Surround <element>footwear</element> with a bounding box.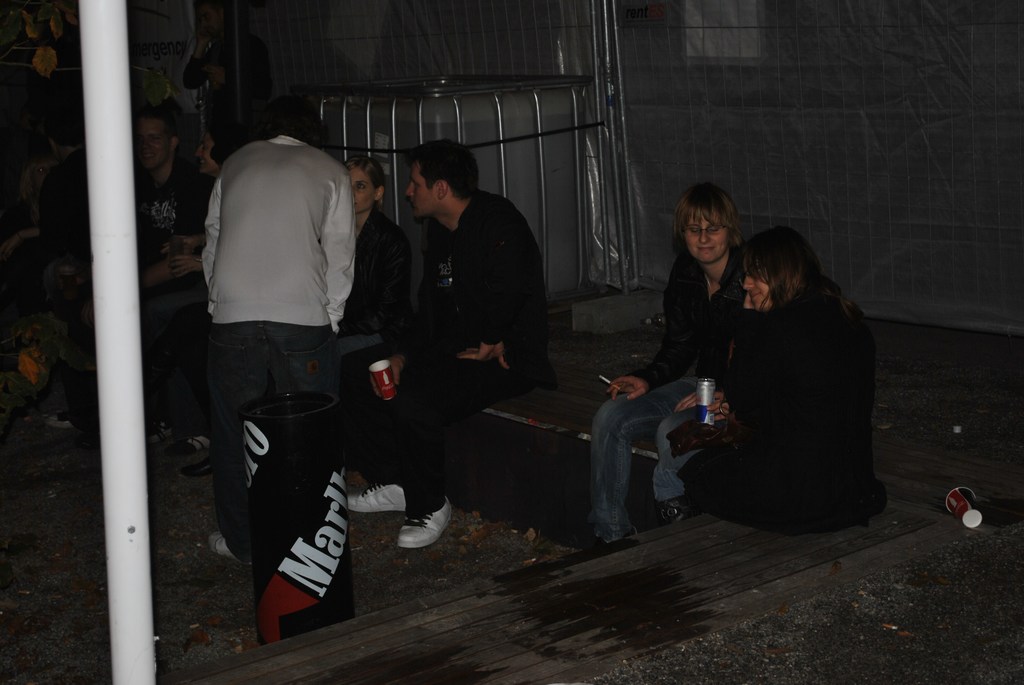
bbox=(344, 487, 407, 516).
